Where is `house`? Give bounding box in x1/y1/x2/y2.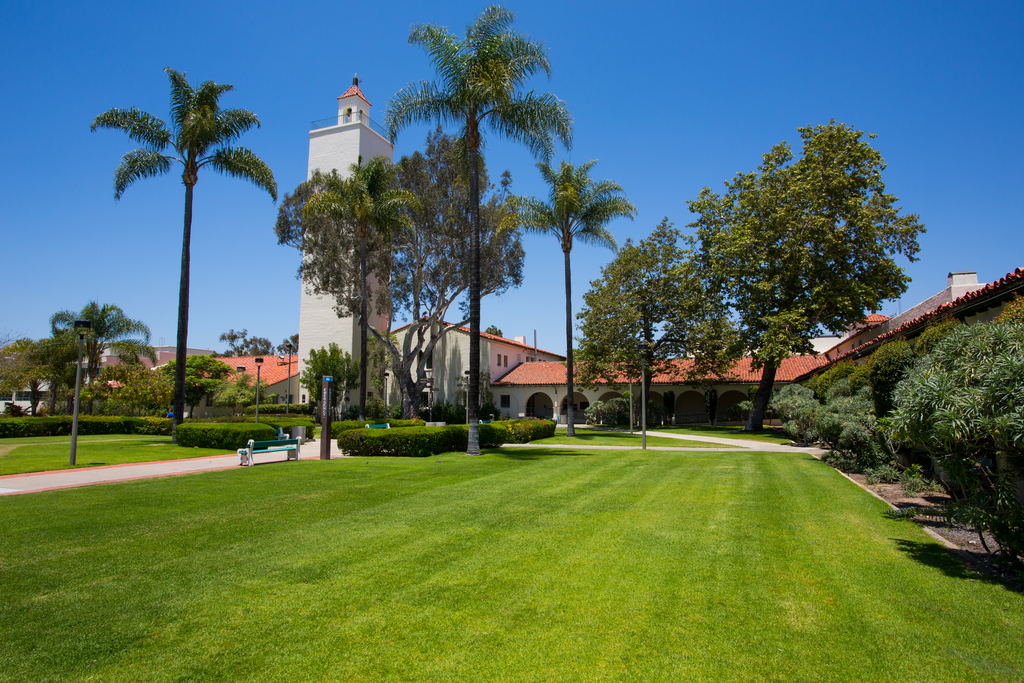
488/270/1023/434.
